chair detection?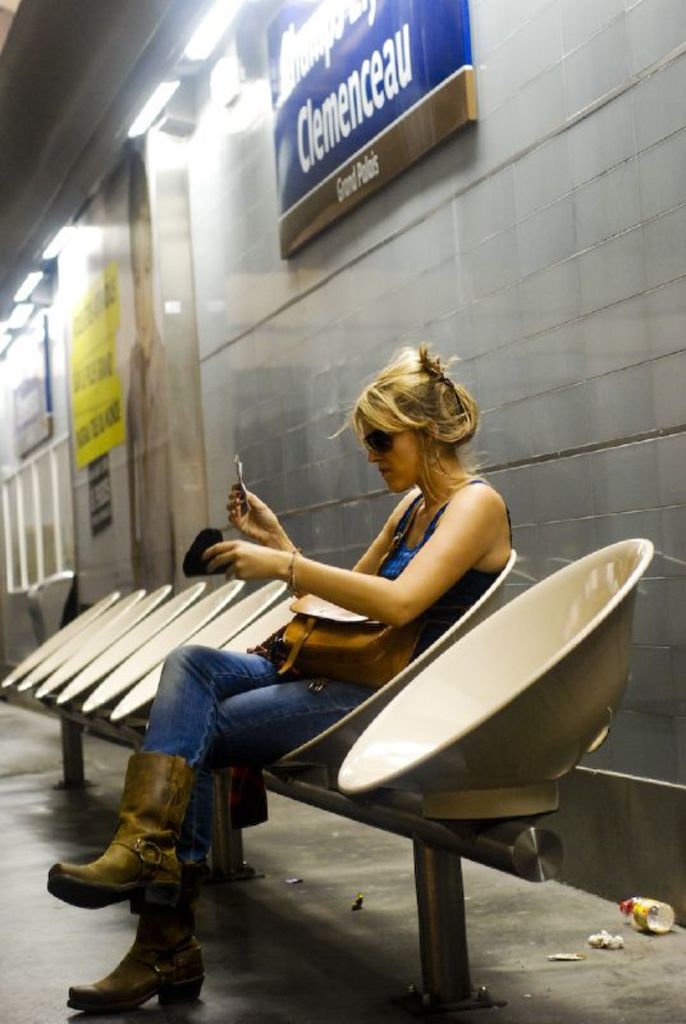
bbox=[50, 580, 201, 705]
